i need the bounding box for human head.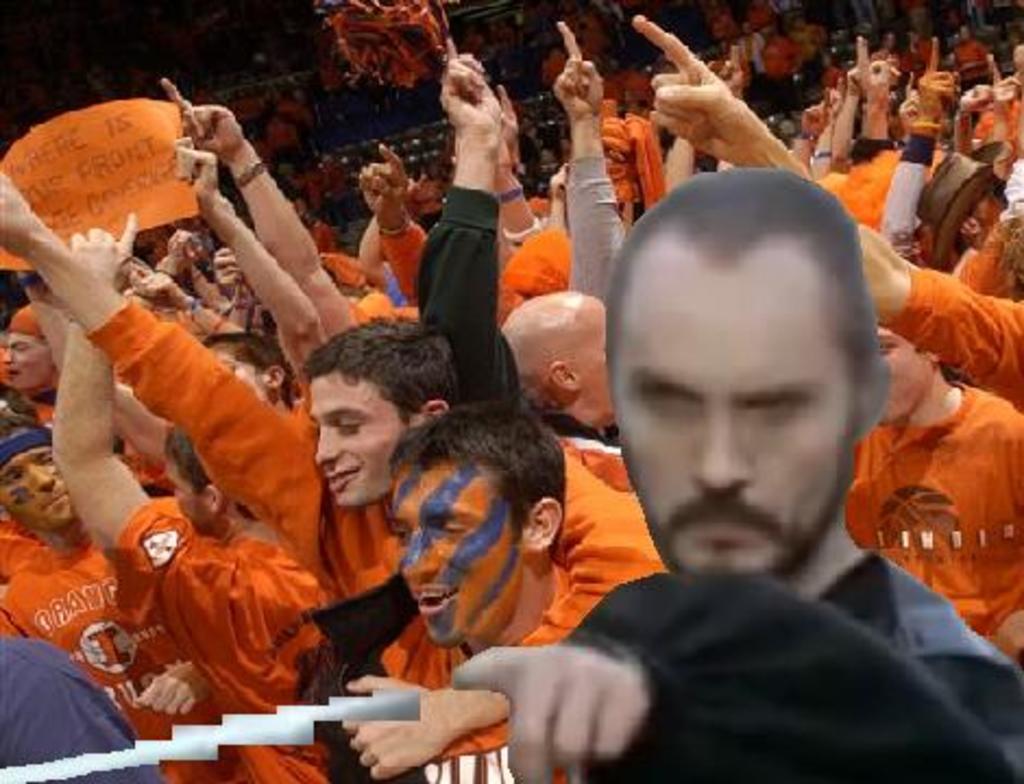
Here it is: [0, 305, 54, 388].
